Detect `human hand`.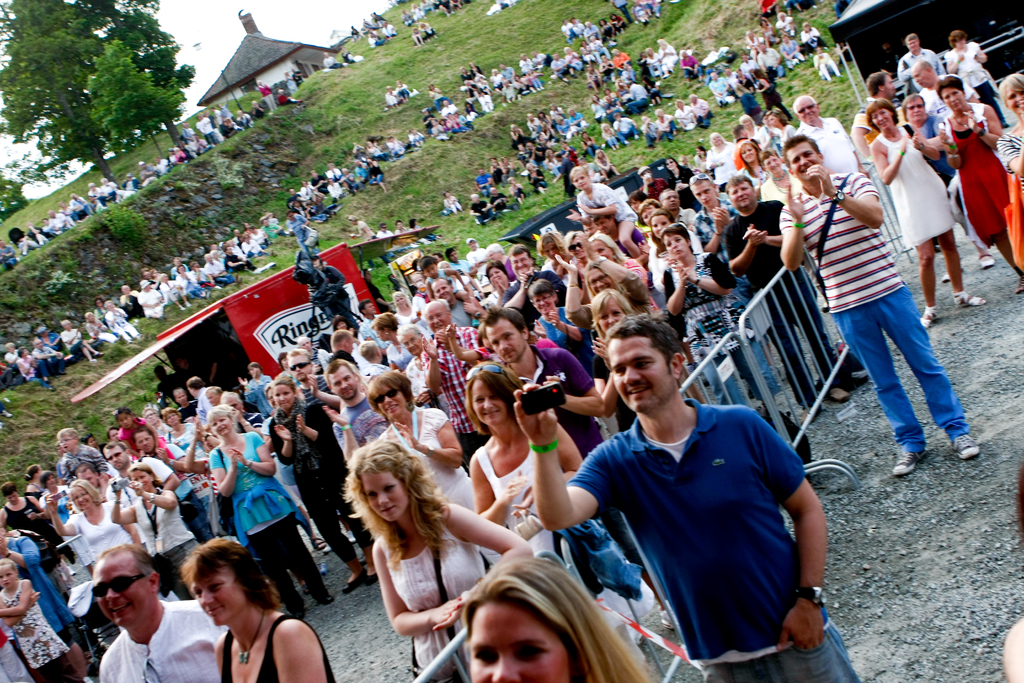
Detected at <region>239, 375, 250, 388</region>.
